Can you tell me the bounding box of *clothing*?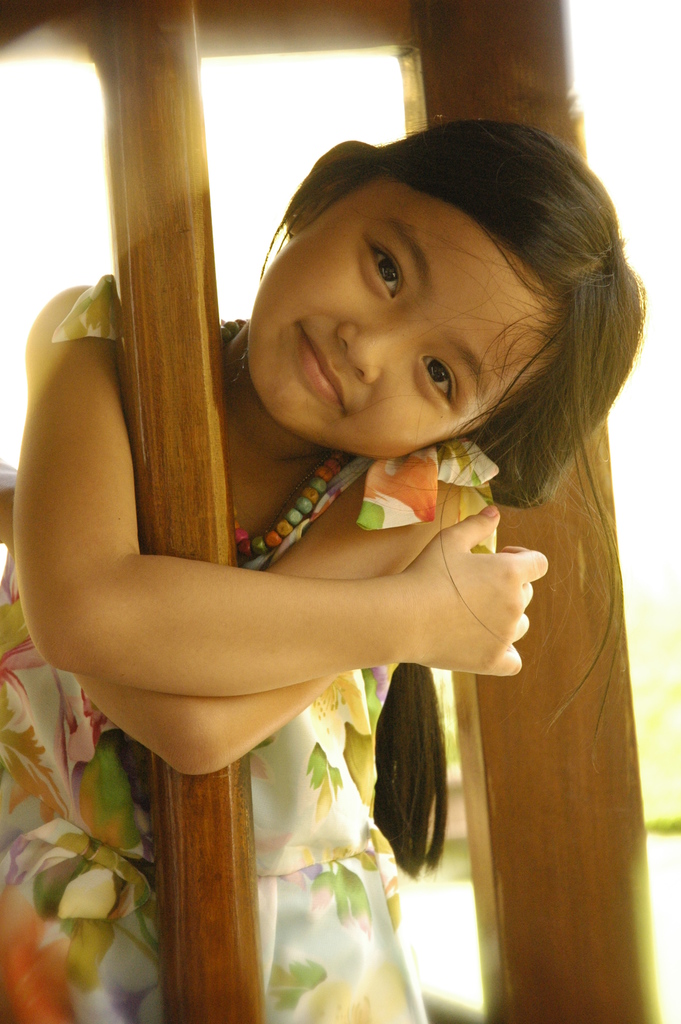
0, 277, 516, 1023.
